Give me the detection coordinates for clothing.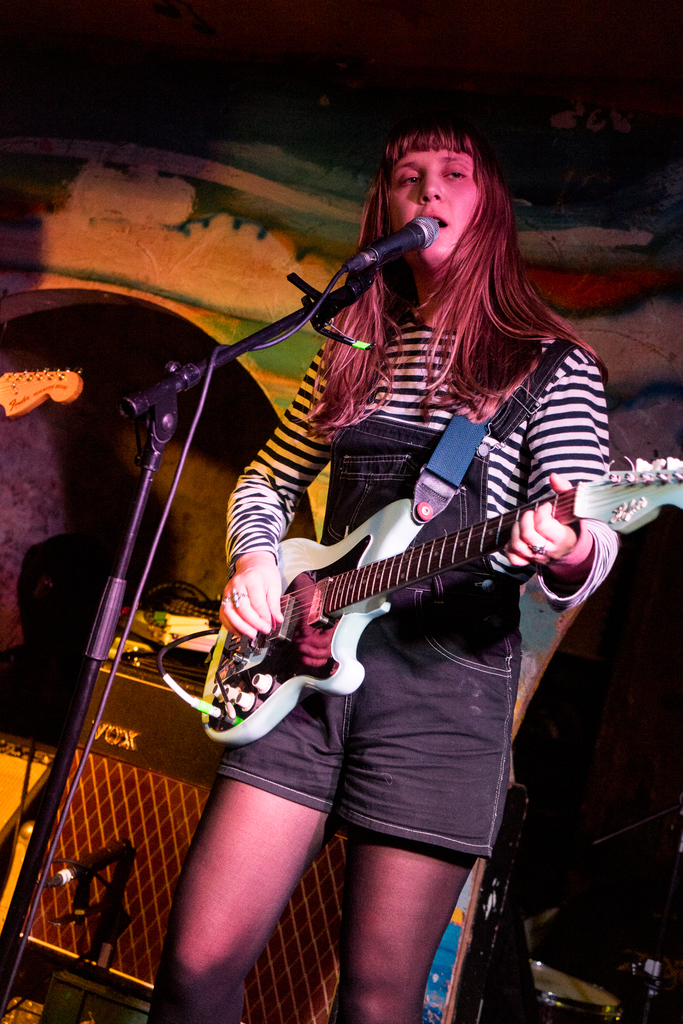
{"left": 194, "top": 220, "right": 638, "bottom": 799}.
